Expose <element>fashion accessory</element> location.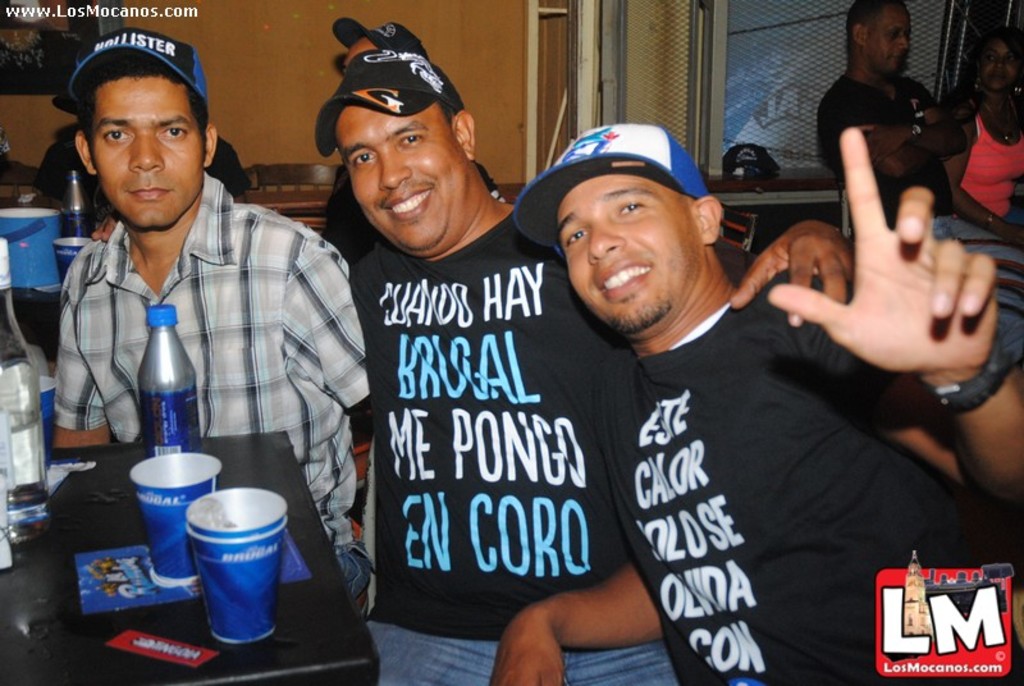
Exposed at Rect(515, 120, 709, 257).
